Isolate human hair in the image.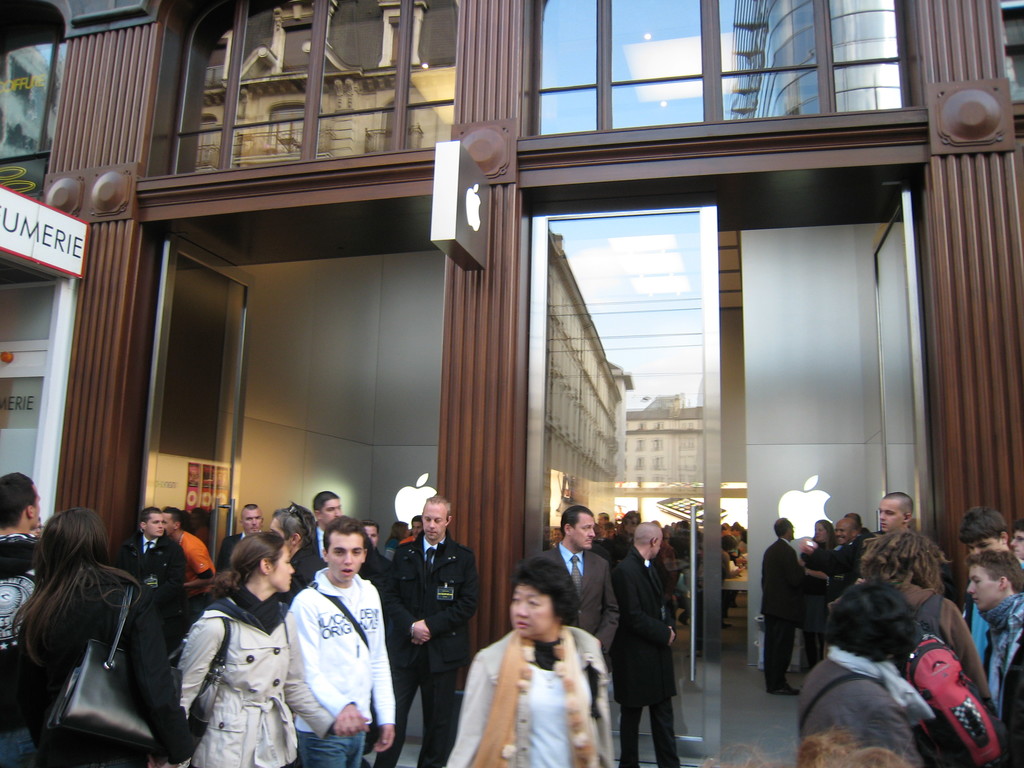
Isolated region: <region>24, 521, 112, 682</region>.
